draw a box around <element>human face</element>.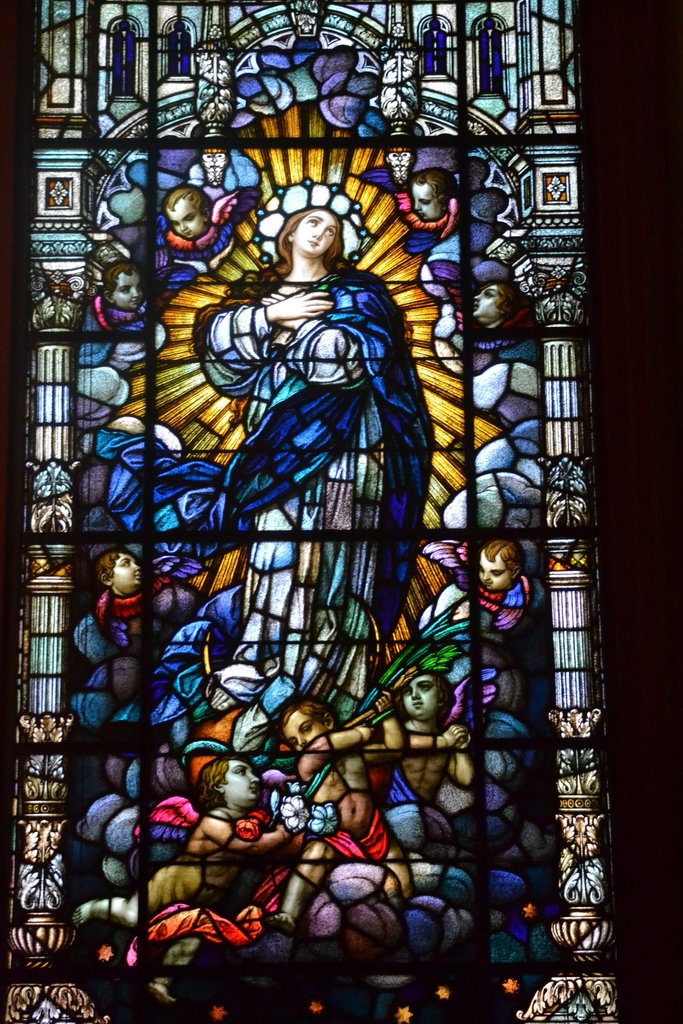
rect(411, 180, 443, 219).
